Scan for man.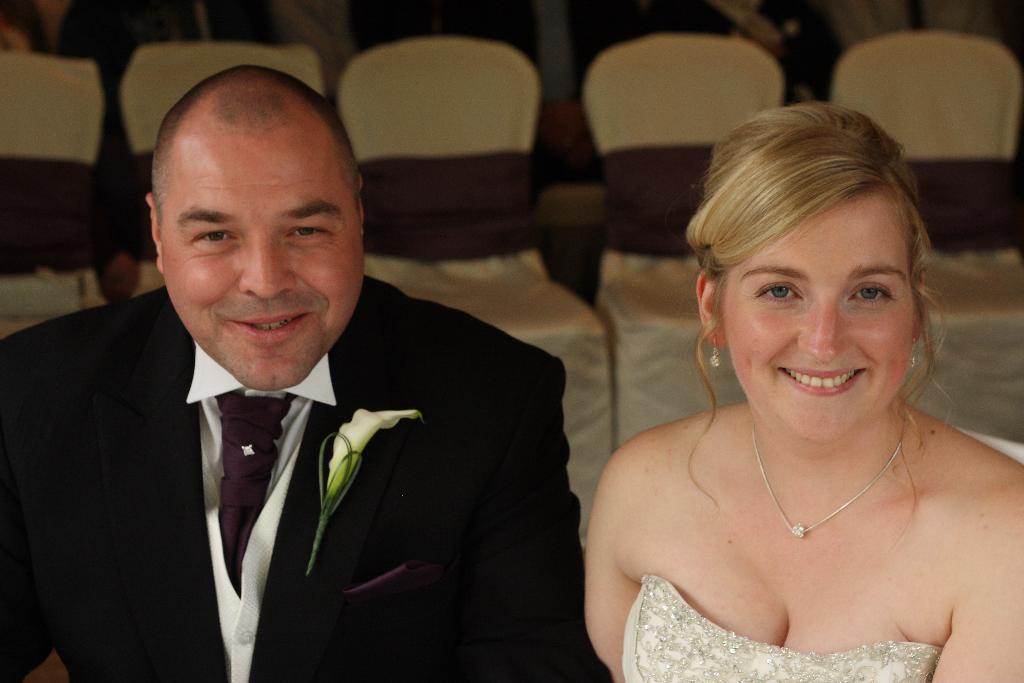
Scan result: (39, 88, 595, 664).
